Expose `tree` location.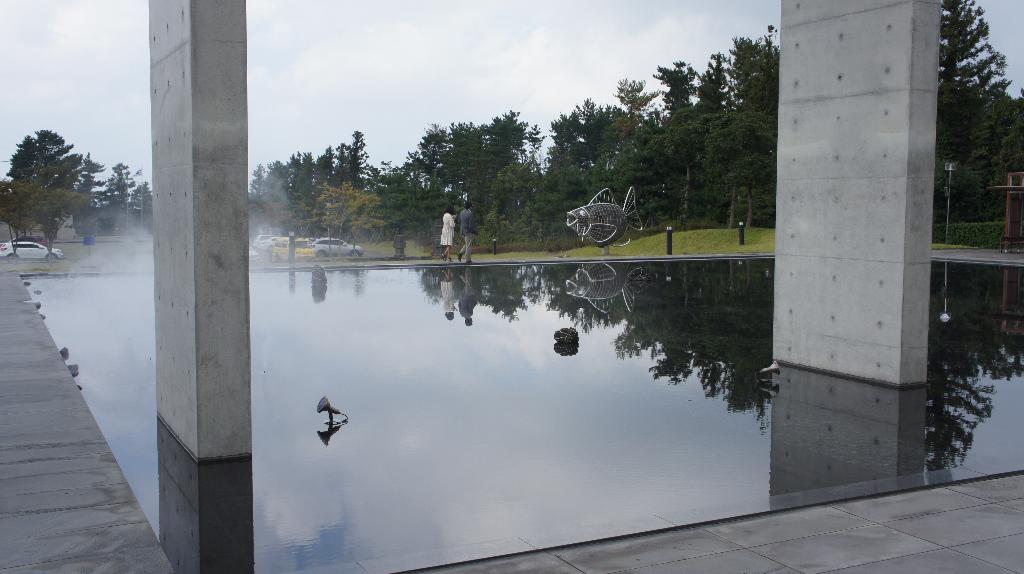
Exposed at [left=573, top=65, right=655, bottom=206].
